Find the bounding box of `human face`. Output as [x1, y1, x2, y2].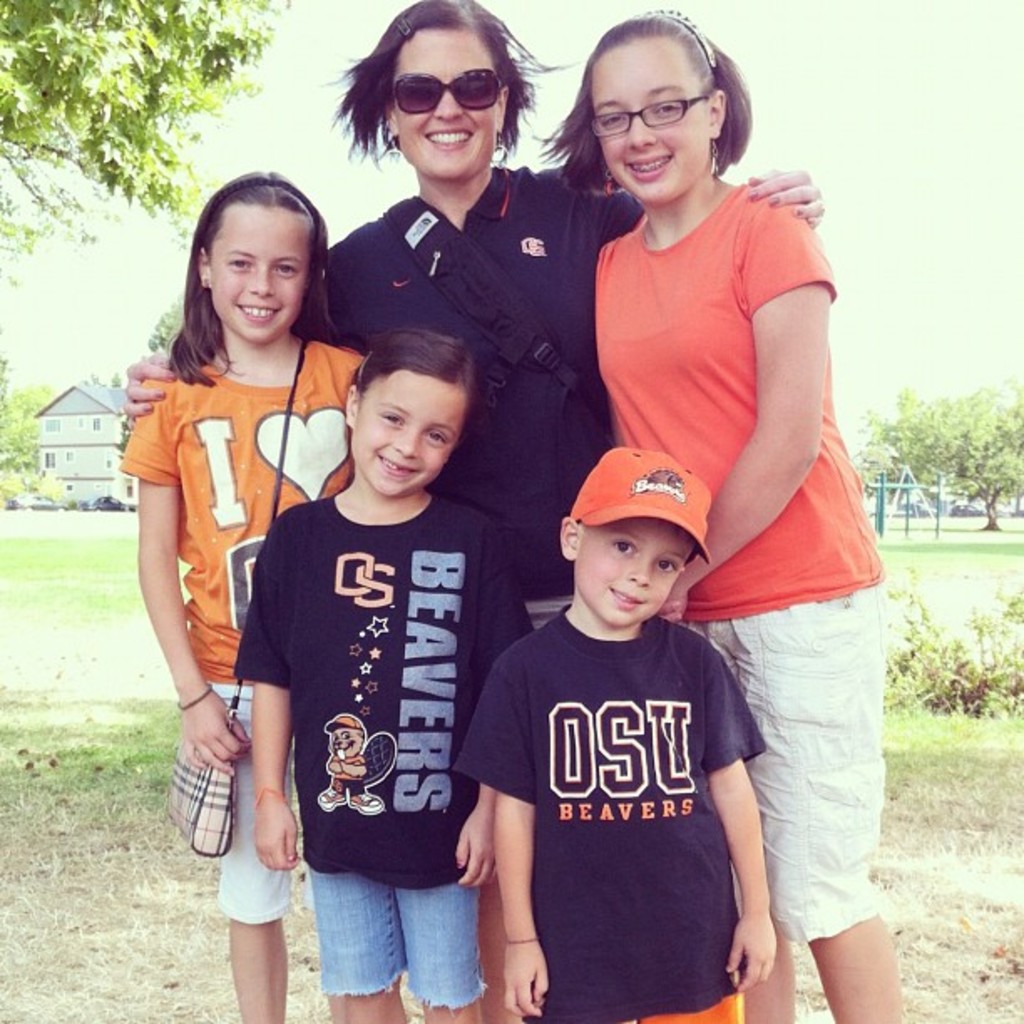
[591, 45, 713, 199].
